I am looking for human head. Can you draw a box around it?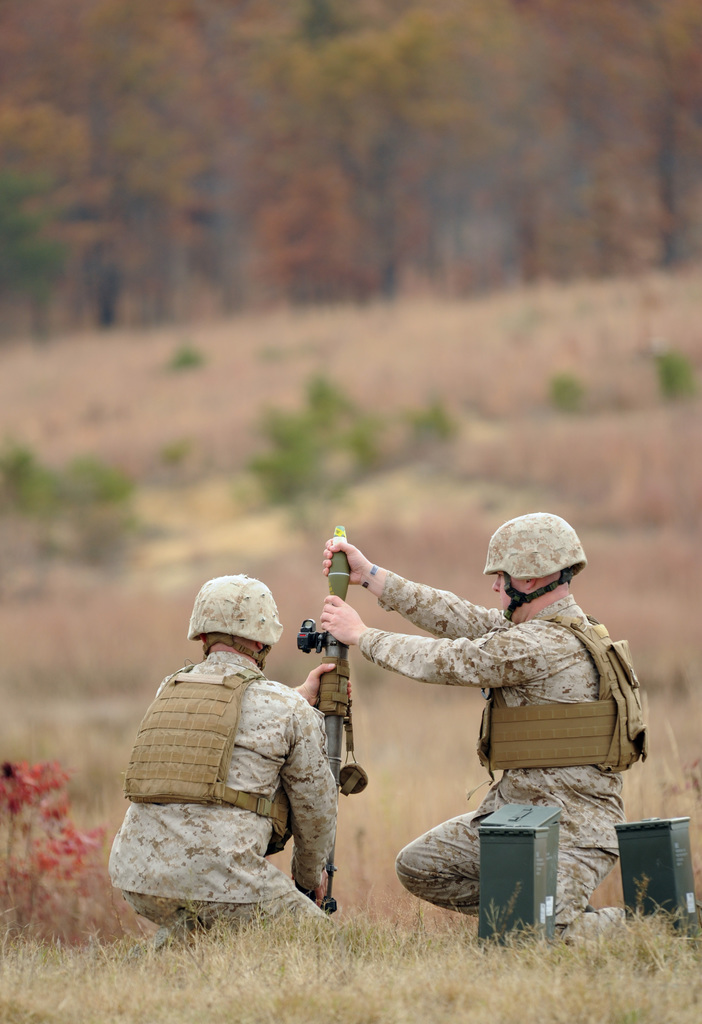
Sure, the bounding box is [491,516,598,621].
